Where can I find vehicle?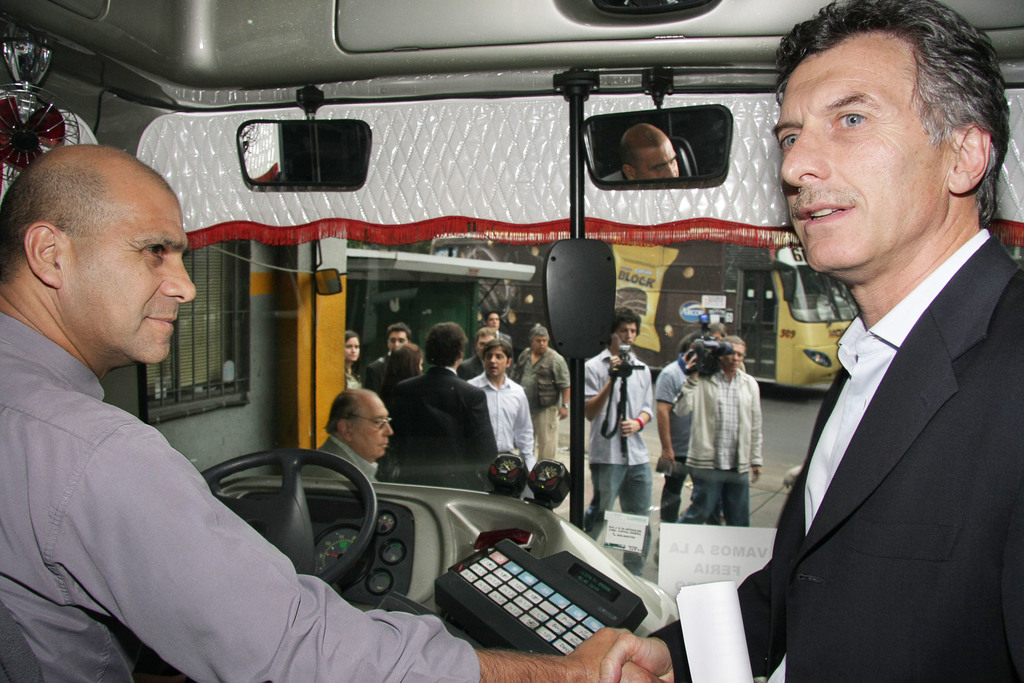
You can find it at [343,236,869,395].
